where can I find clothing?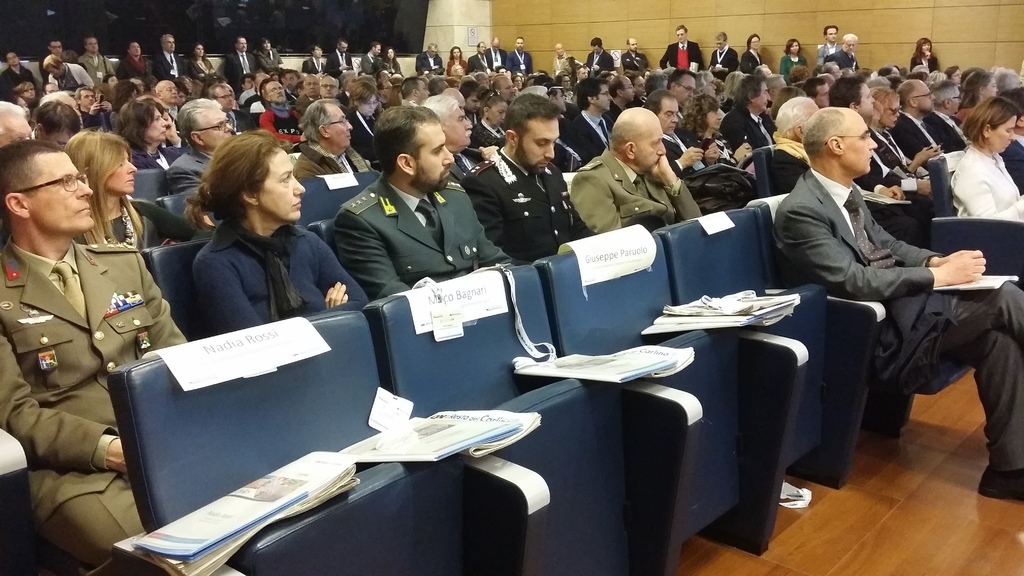
You can find it at 654,137,759,208.
